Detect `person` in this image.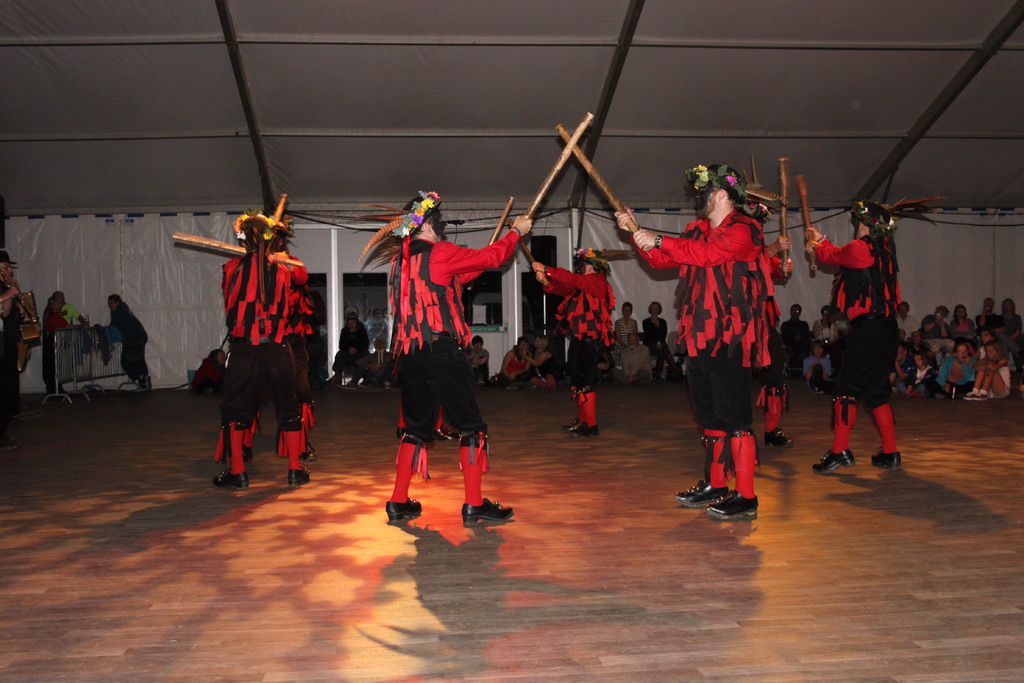
Detection: [x1=381, y1=194, x2=531, y2=526].
